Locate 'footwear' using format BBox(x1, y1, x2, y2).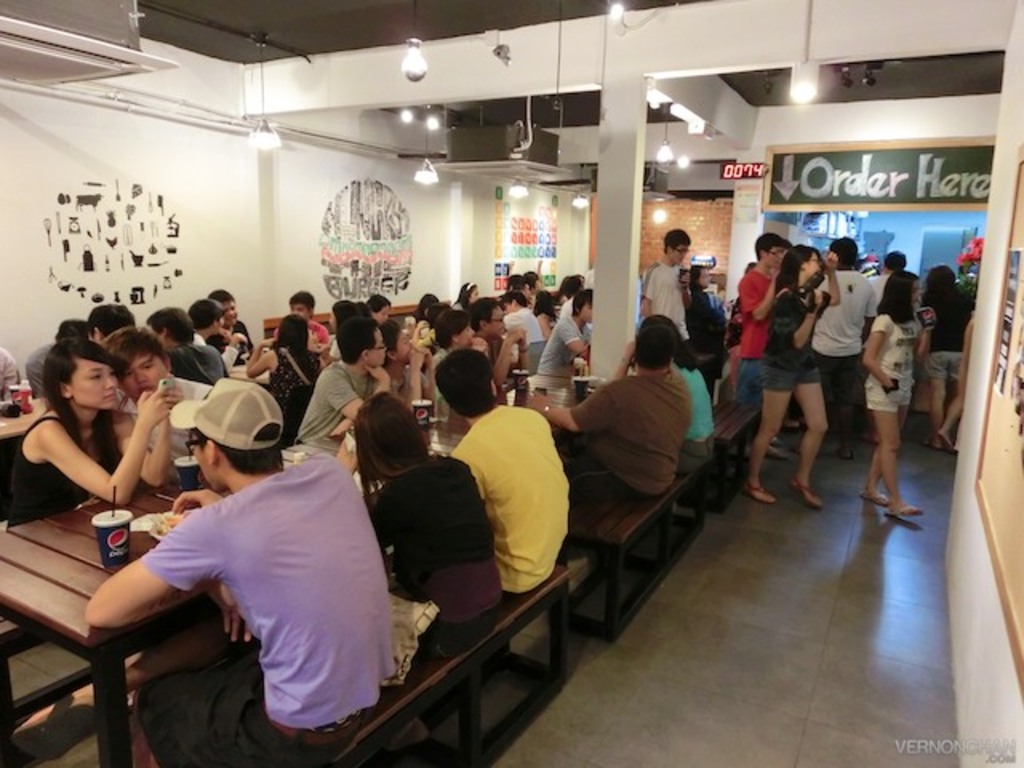
BBox(790, 480, 821, 509).
